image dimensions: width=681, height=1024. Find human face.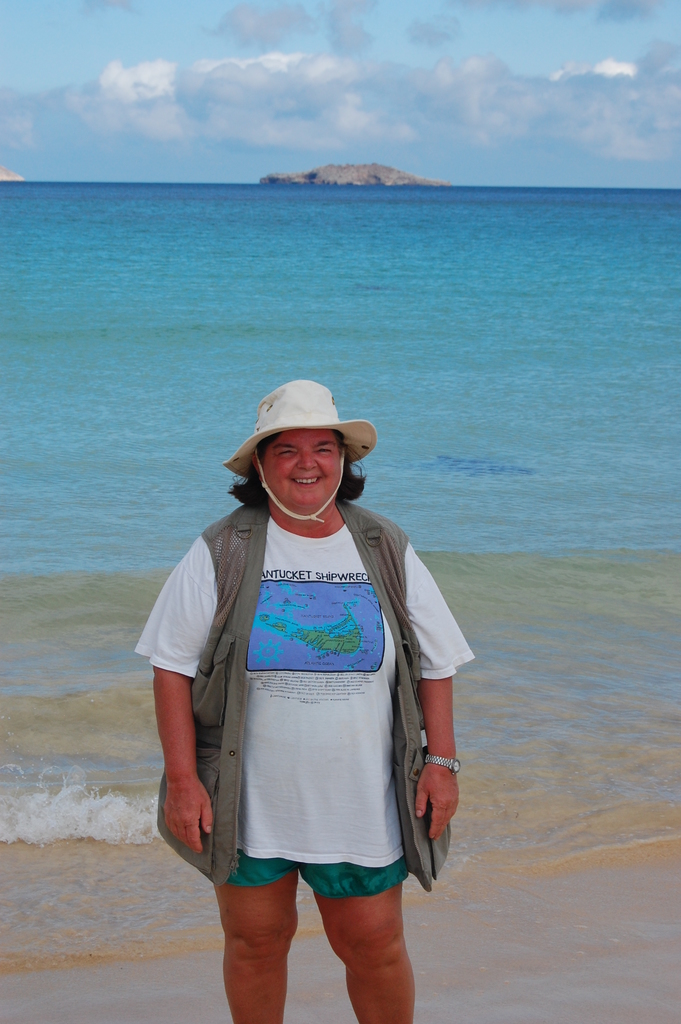
detection(259, 428, 341, 505).
